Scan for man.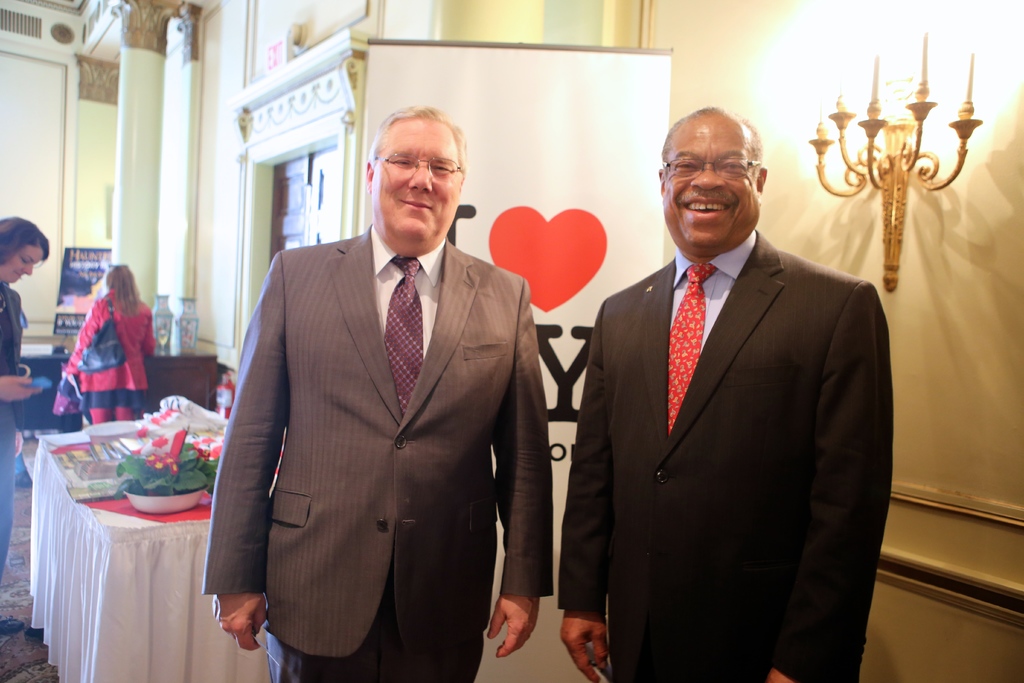
Scan result: 581,110,895,664.
